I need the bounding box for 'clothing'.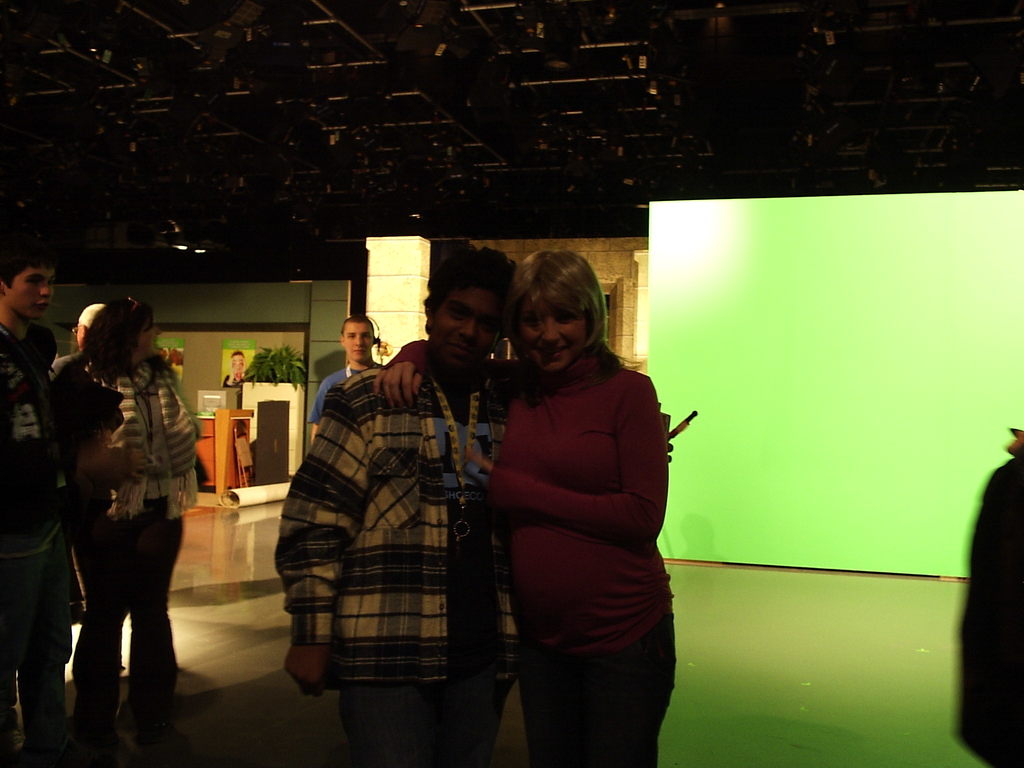
Here it is: <bbox>478, 306, 680, 716</bbox>.
